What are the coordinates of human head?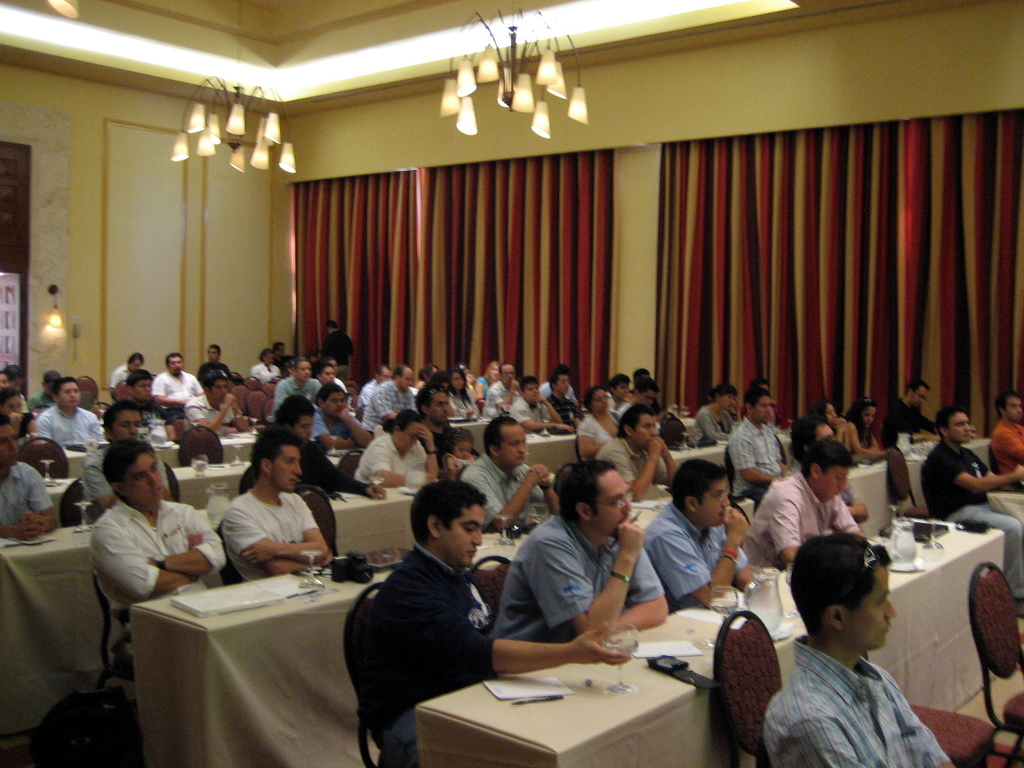
<region>443, 429, 471, 458</region>.
